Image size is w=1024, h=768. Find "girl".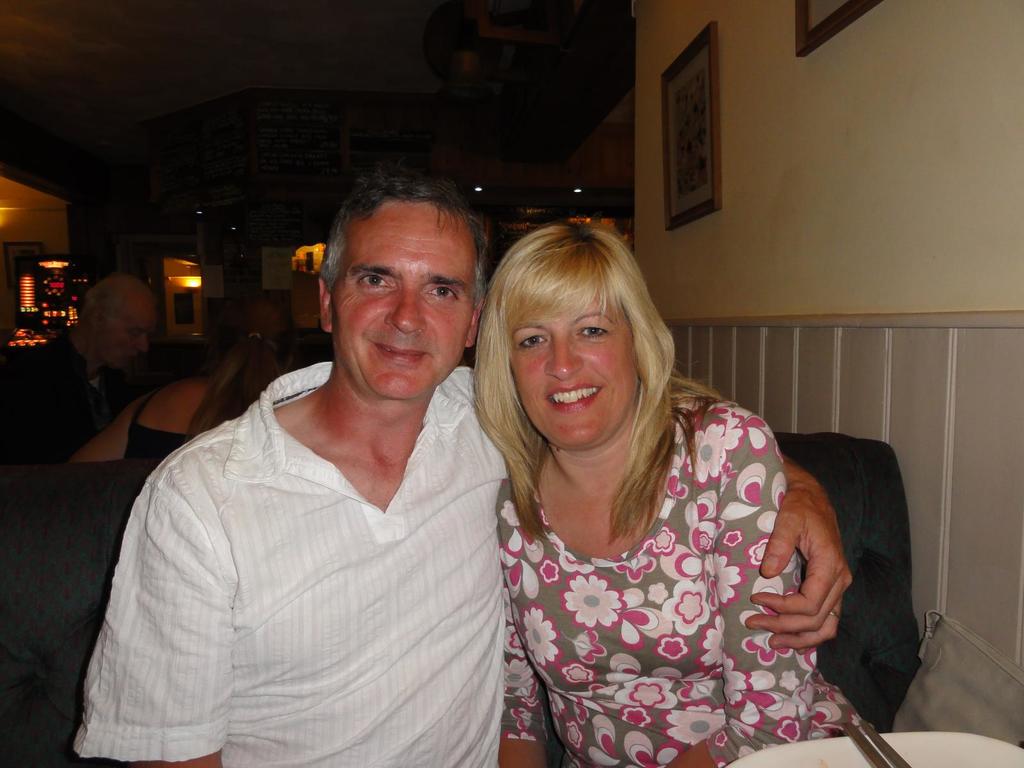
bbox=(513, 224, 828, 767).
